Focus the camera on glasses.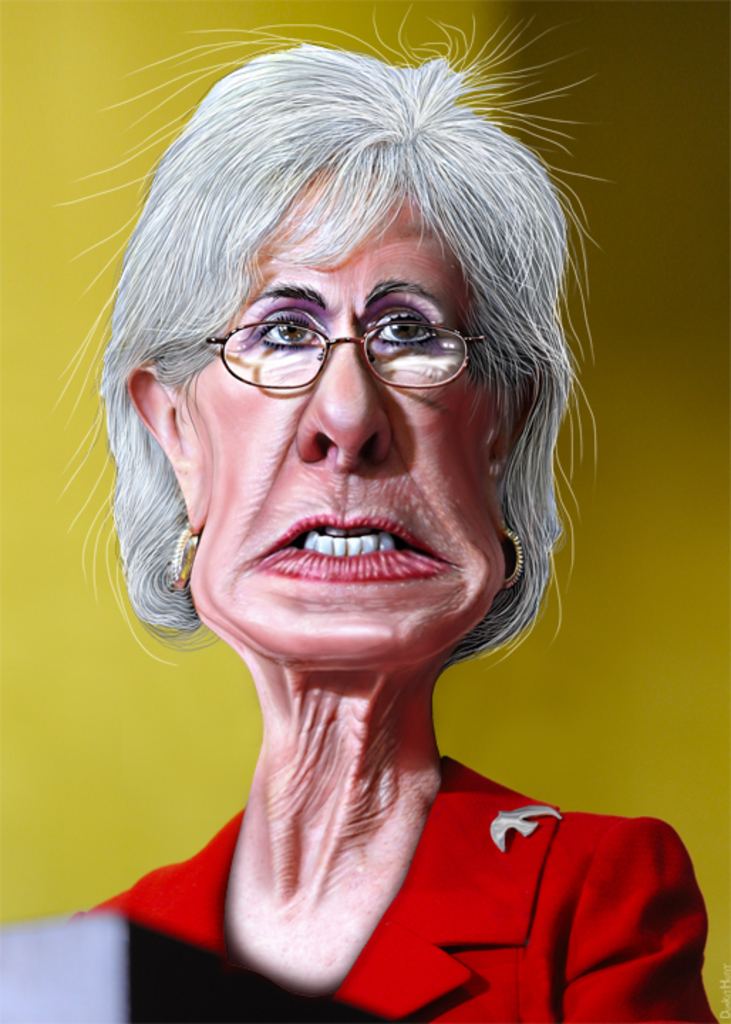
Focus region: crop(191, 323, 503, 390).
